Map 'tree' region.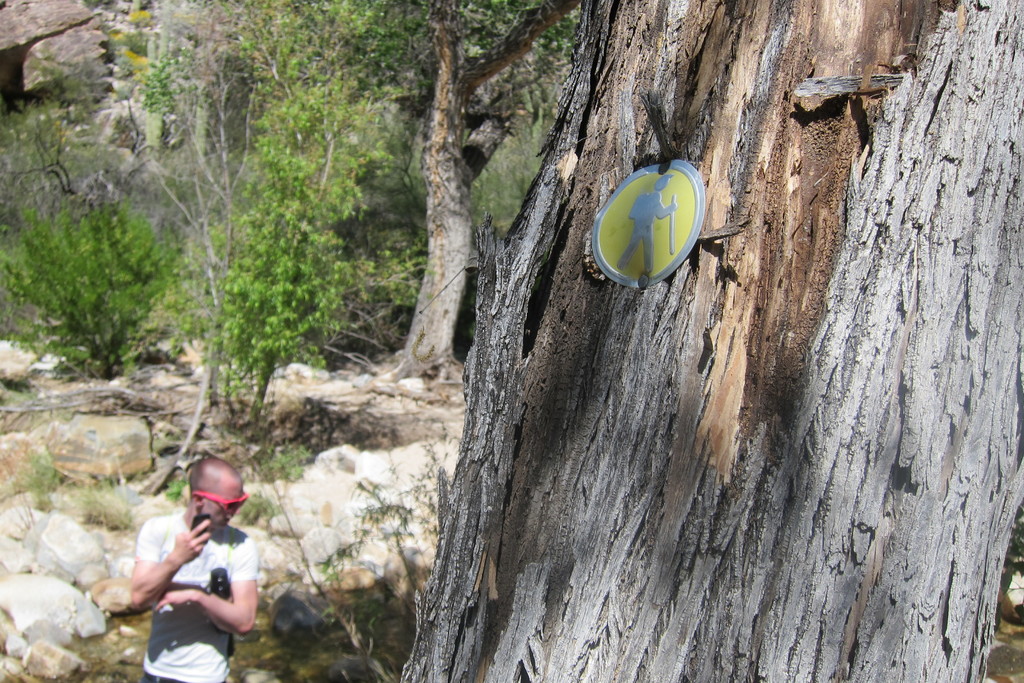
Mapped to bbox=(394, 0, 1023, 682).
